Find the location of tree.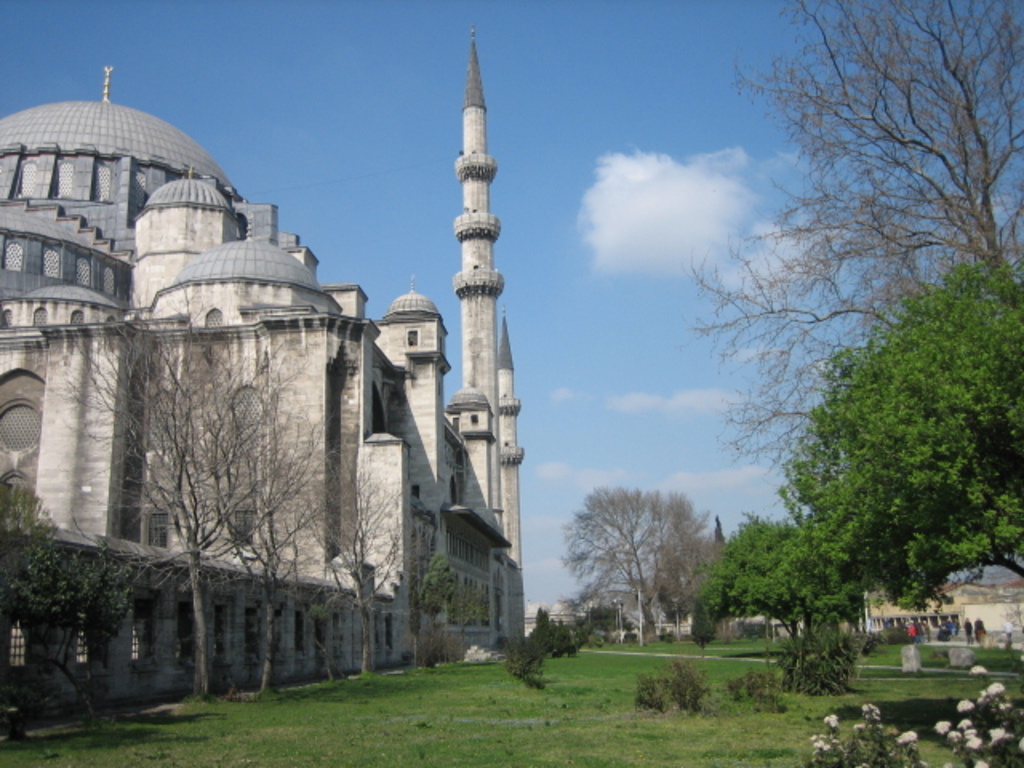
Location: <region>702, 504, 870, 693</region>.
